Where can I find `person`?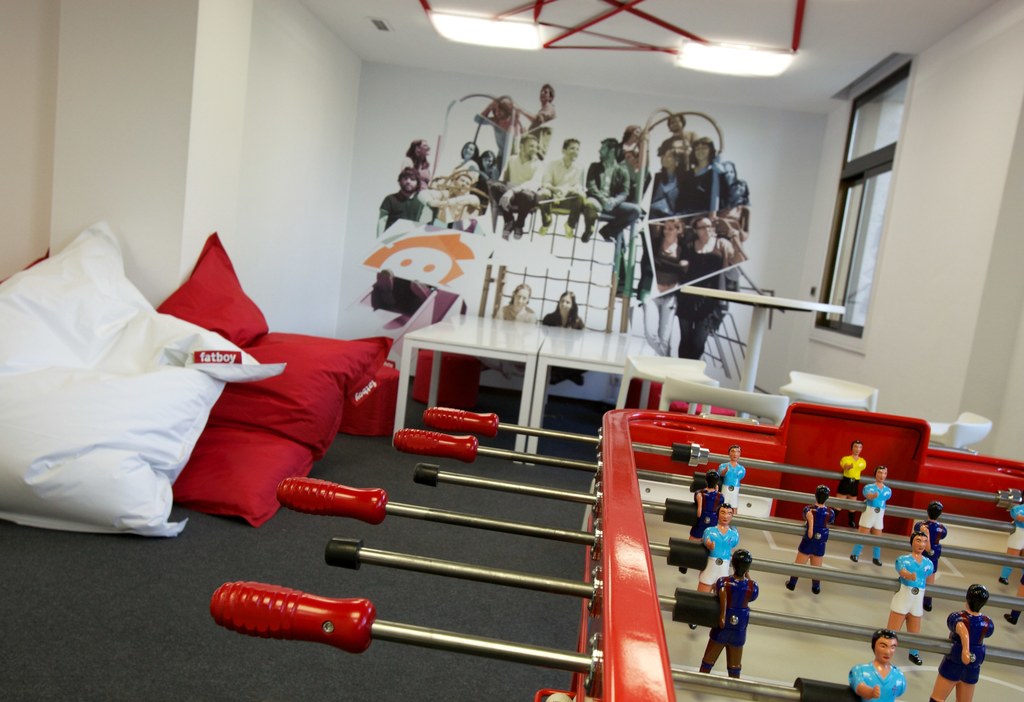
You can find it at x1=848 y1=627 x2=906 y2=701.
